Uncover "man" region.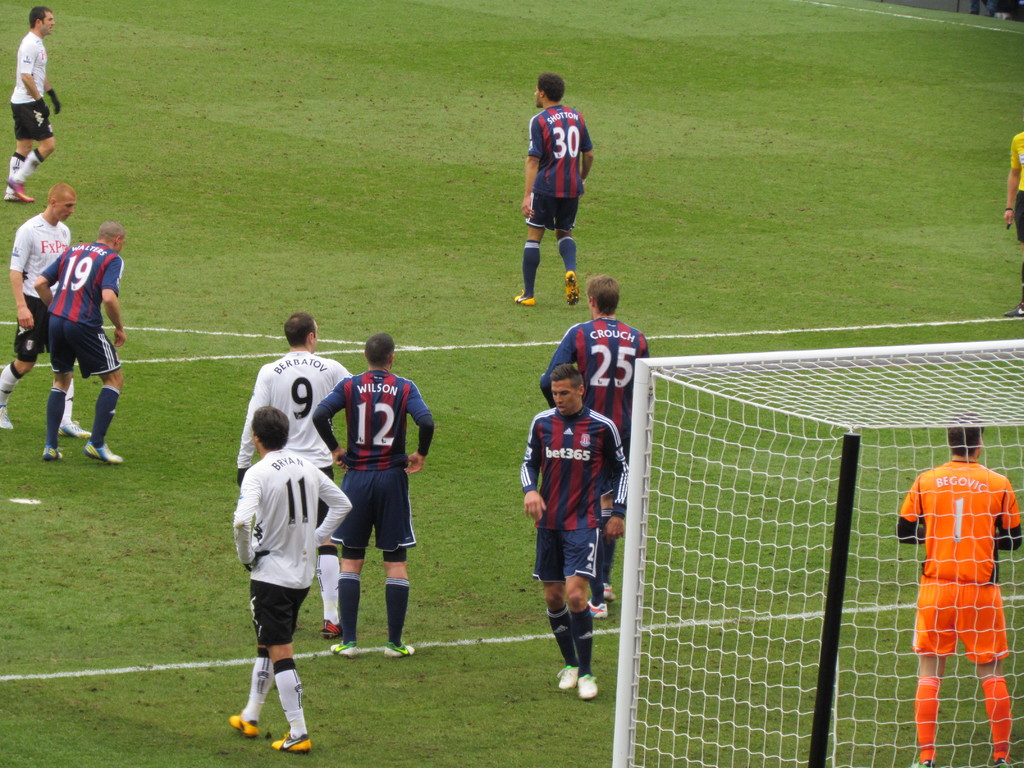
Uncovered: rect(4, 9, 59, 210).
